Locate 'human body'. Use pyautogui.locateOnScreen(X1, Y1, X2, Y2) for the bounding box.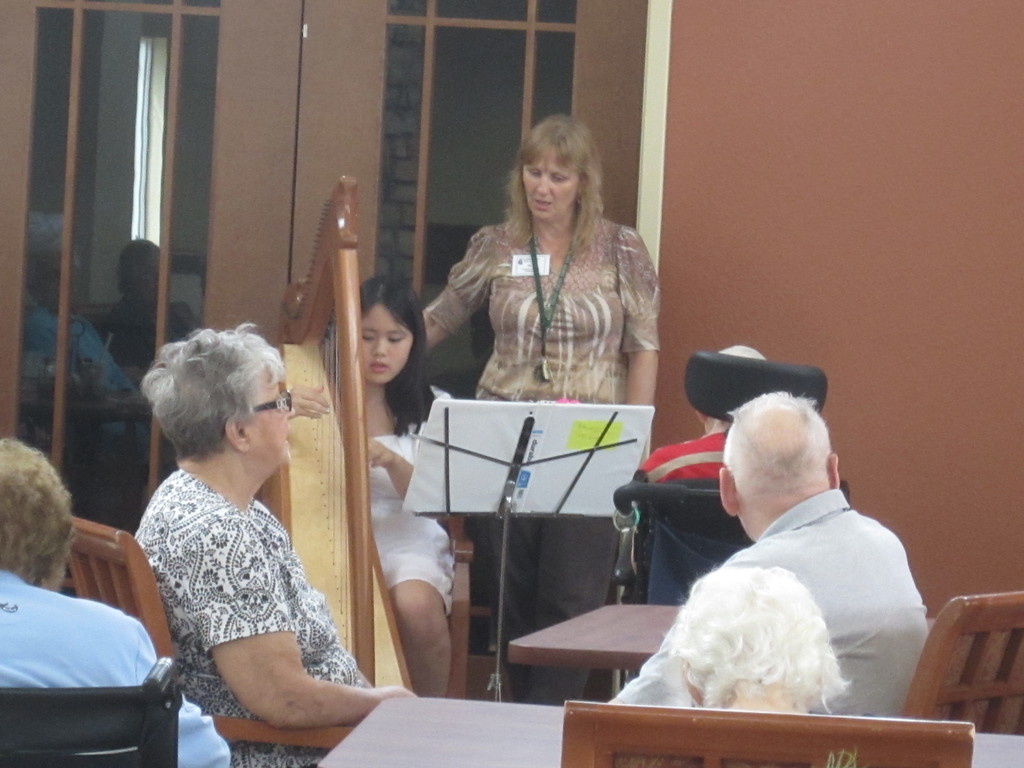
pyautogui.locateOnScreen(420, 107, 662, 709).
